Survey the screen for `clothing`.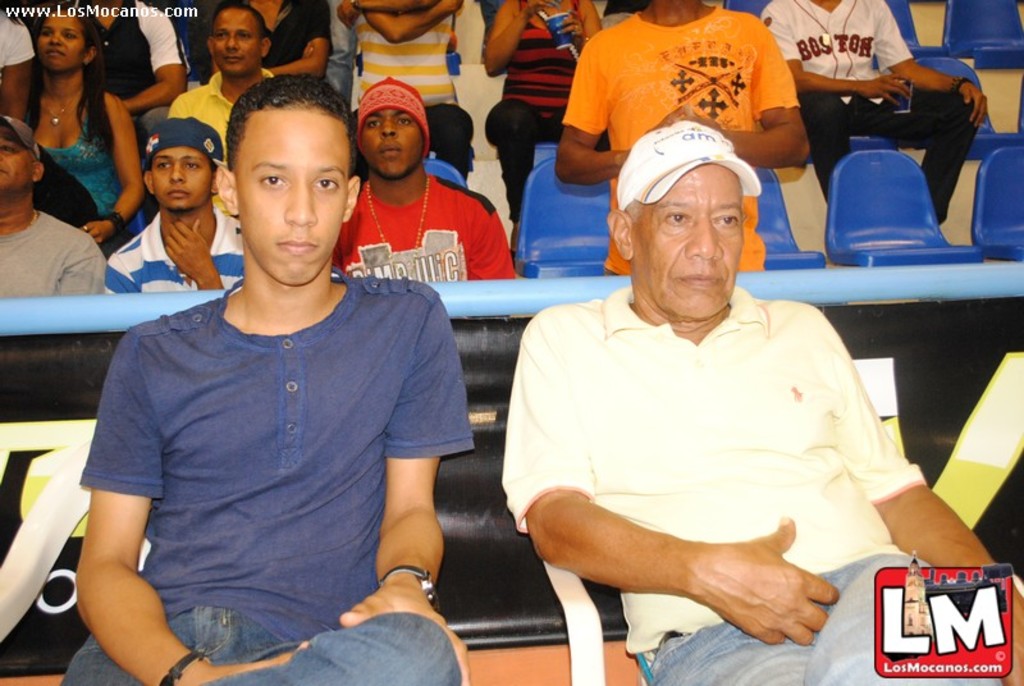
Survey found: [x1=59, y1=266, x2=480, y2=685].
